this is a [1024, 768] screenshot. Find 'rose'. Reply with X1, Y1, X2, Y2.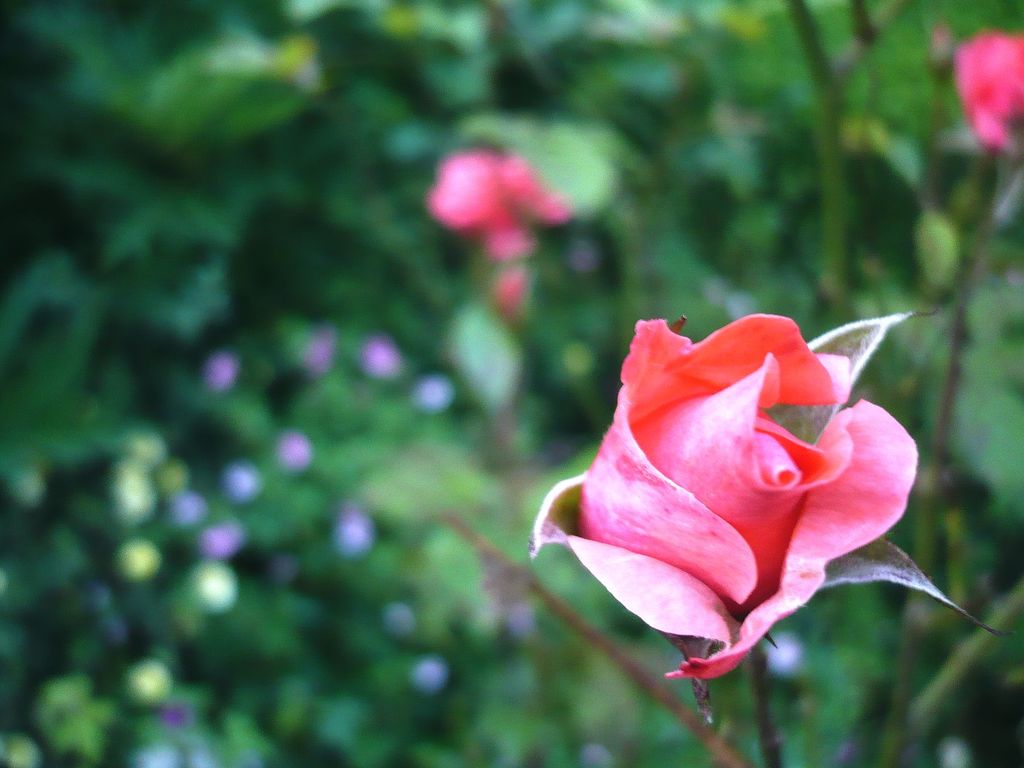
428, 152, 564, 257.
